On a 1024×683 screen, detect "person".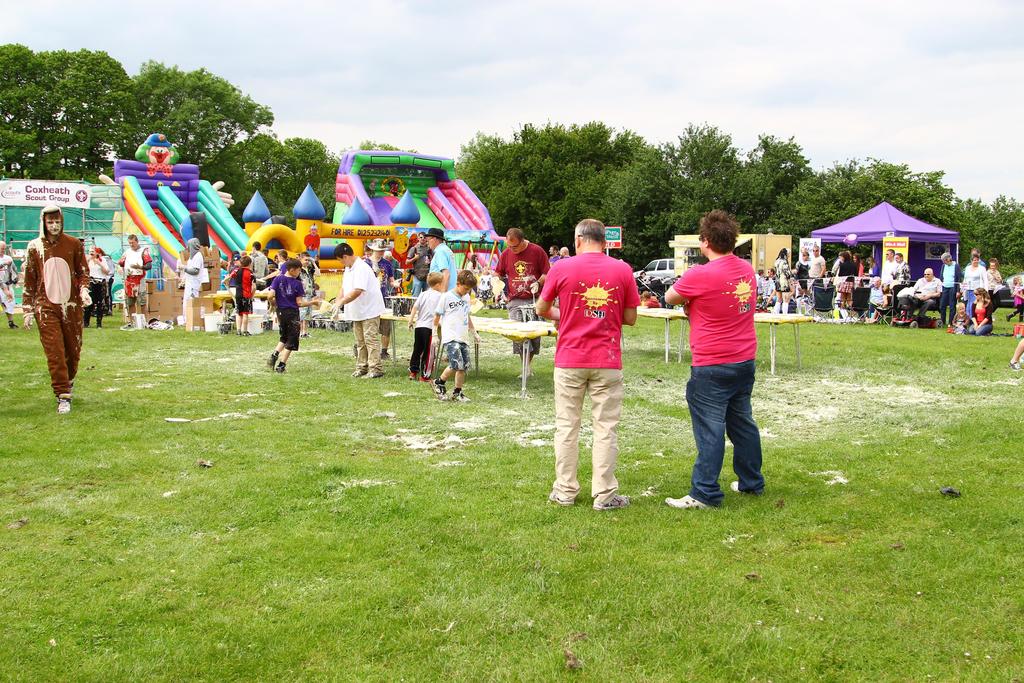
Rect(534, 218, 643, 504).
